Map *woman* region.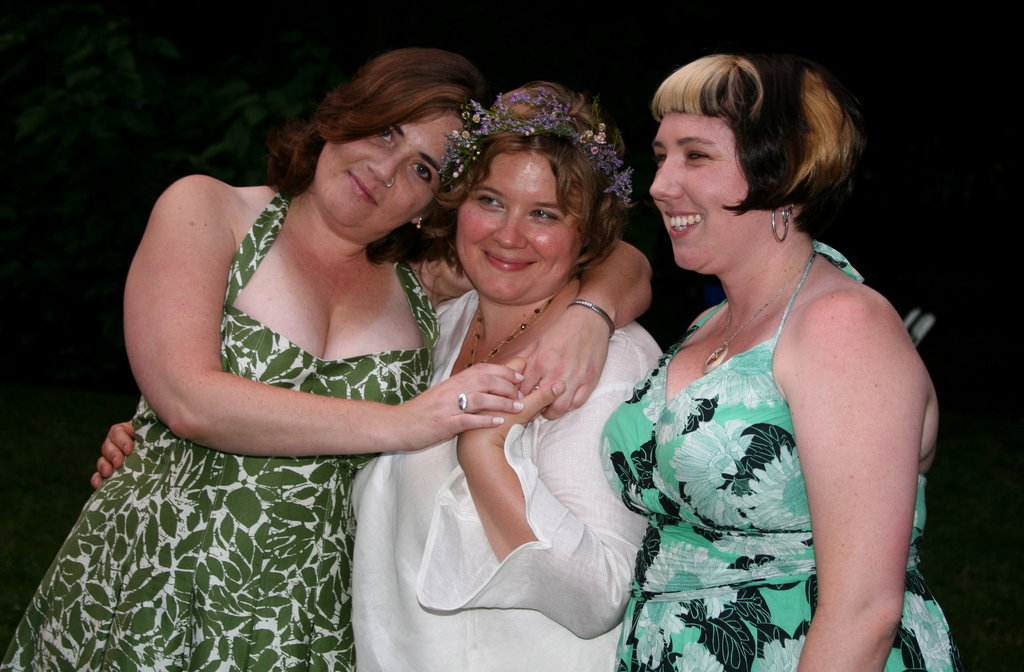
Mapped to (x1=0, y1=47, x2=658, y2=671).
